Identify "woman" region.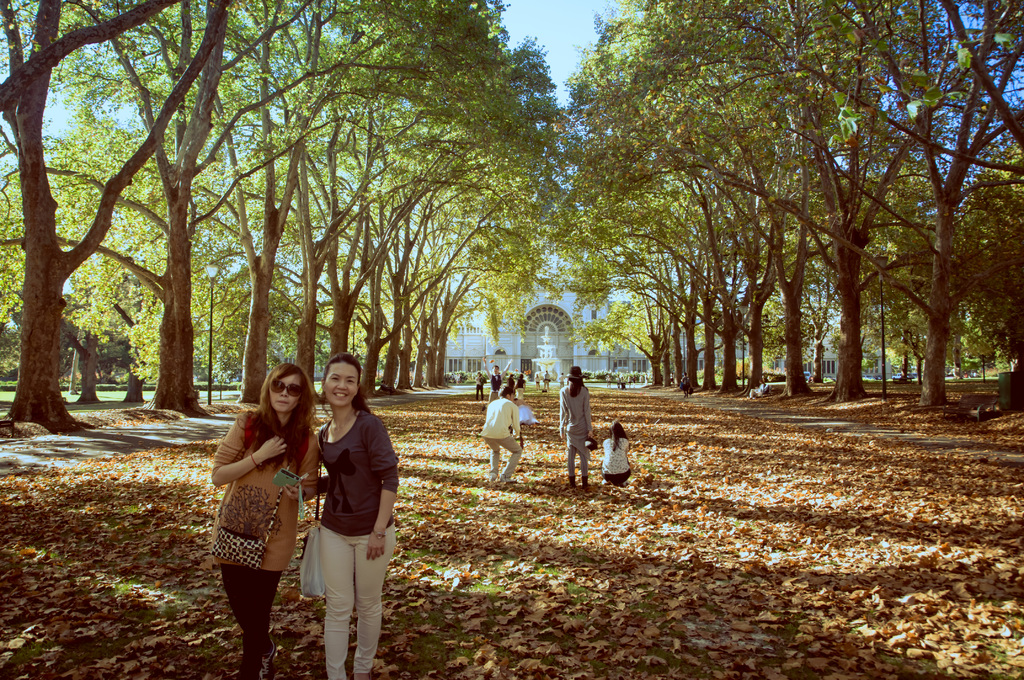
Region: locate(601, 421, 632, 488).
